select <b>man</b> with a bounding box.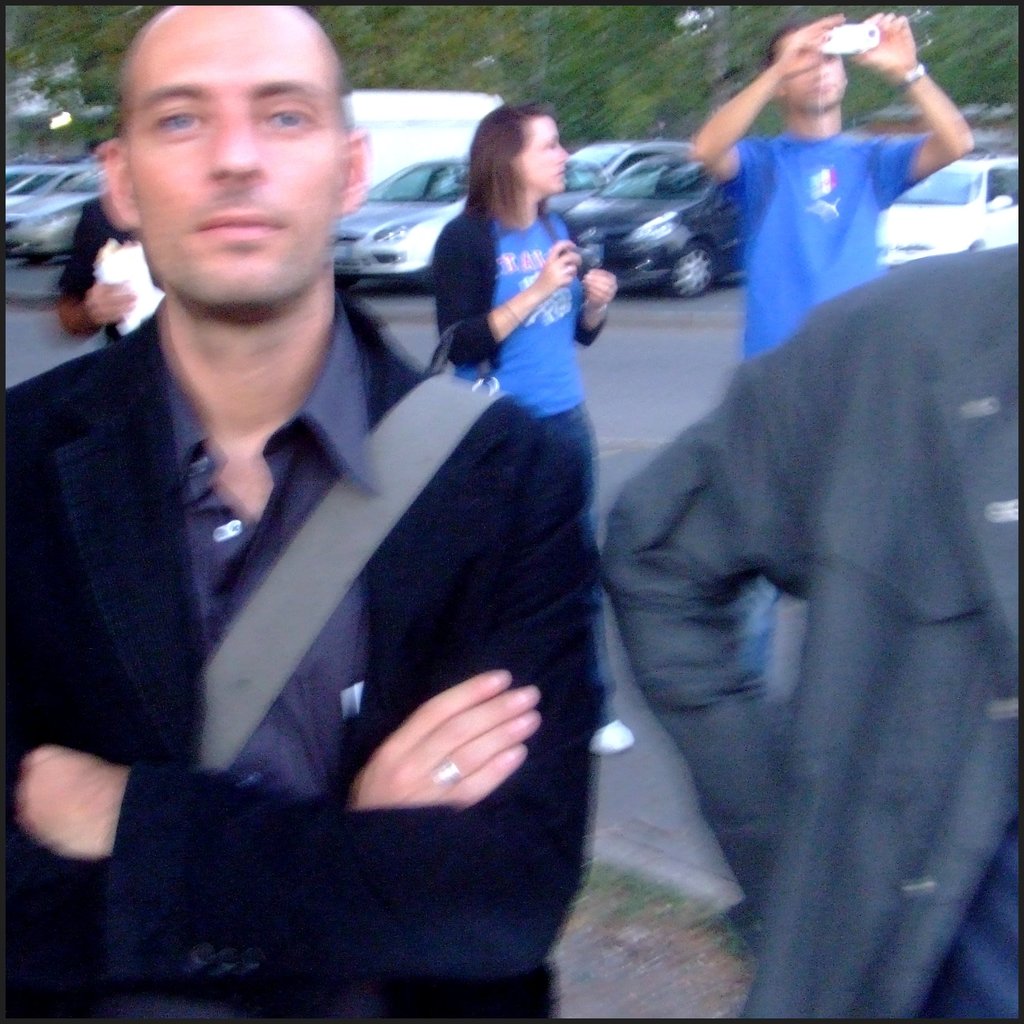
BBox(600, 241, 1023, 1019).
